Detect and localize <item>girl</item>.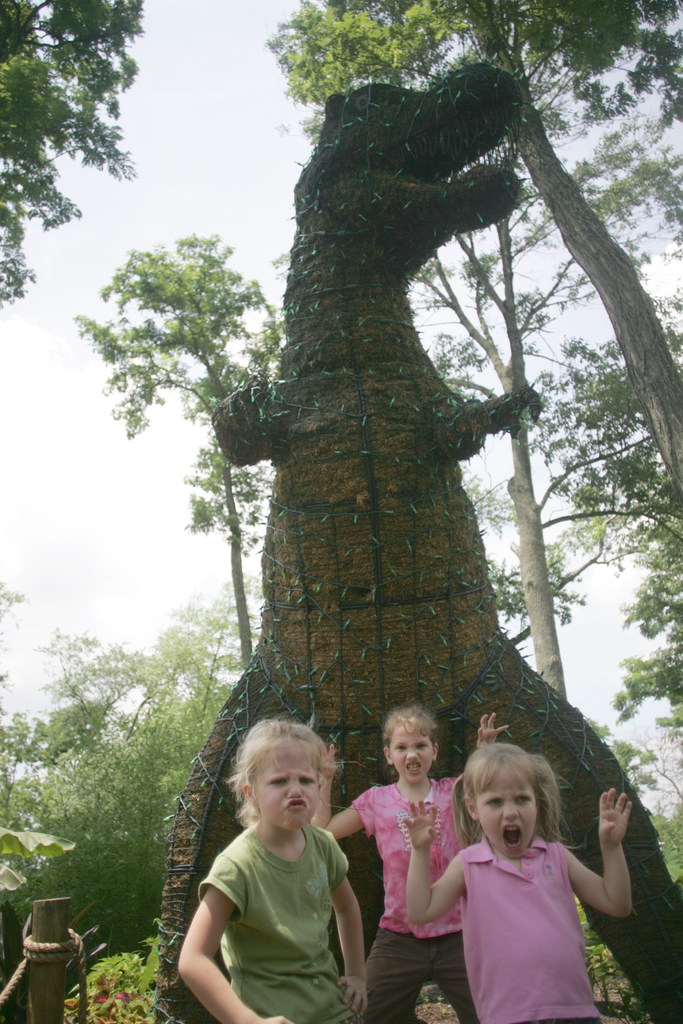
Localized at detection(182, 719, 371, 1023).
